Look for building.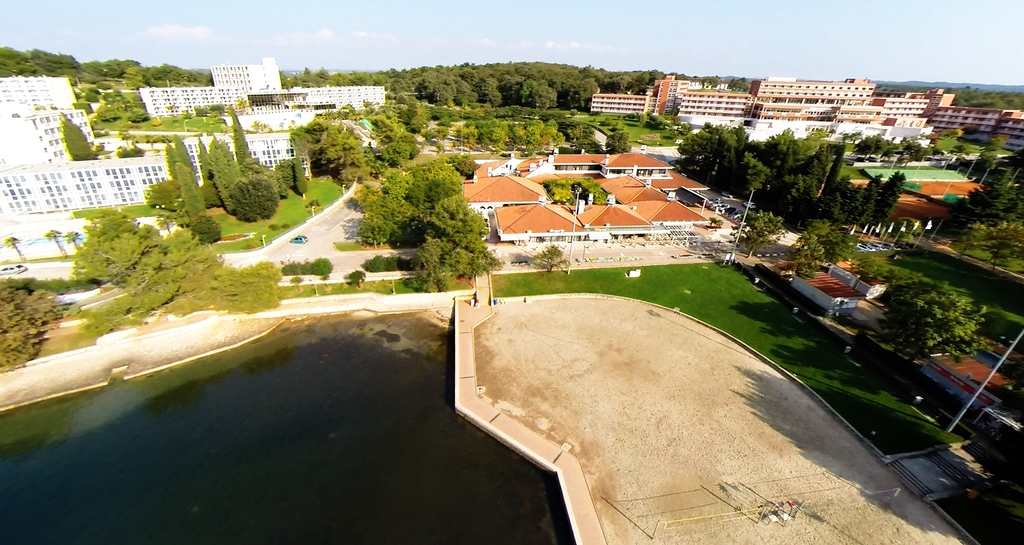
Found: left=0, top=74, right=170, bottom=232.
